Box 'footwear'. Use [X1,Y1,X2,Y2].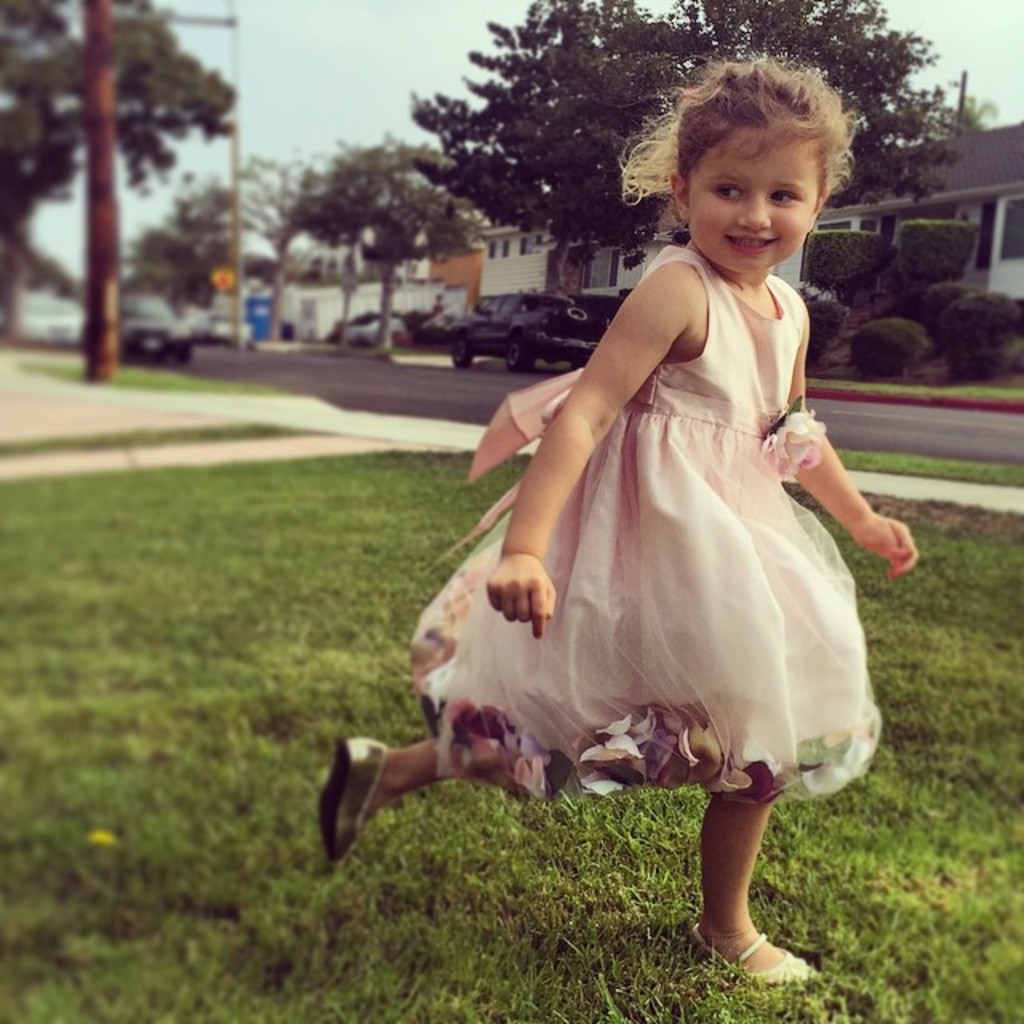
[312,734,387,870].
